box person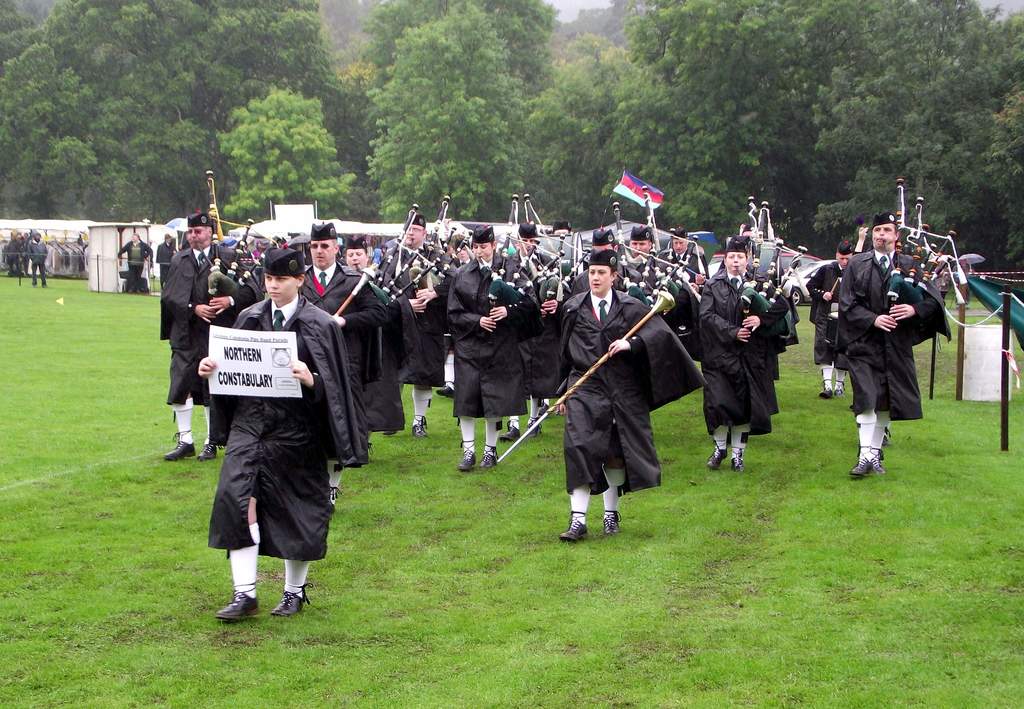
l=383, t=210, r=451, b=435
